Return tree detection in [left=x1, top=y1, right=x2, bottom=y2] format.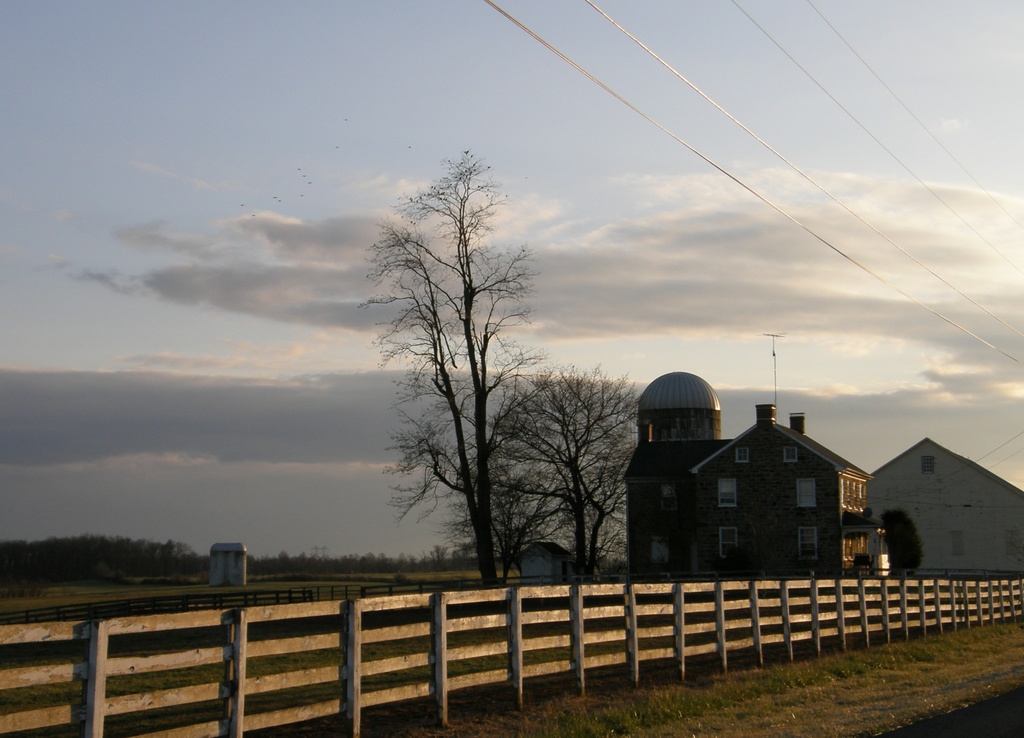
[left=487, top=356, right=648, bottom=595].
